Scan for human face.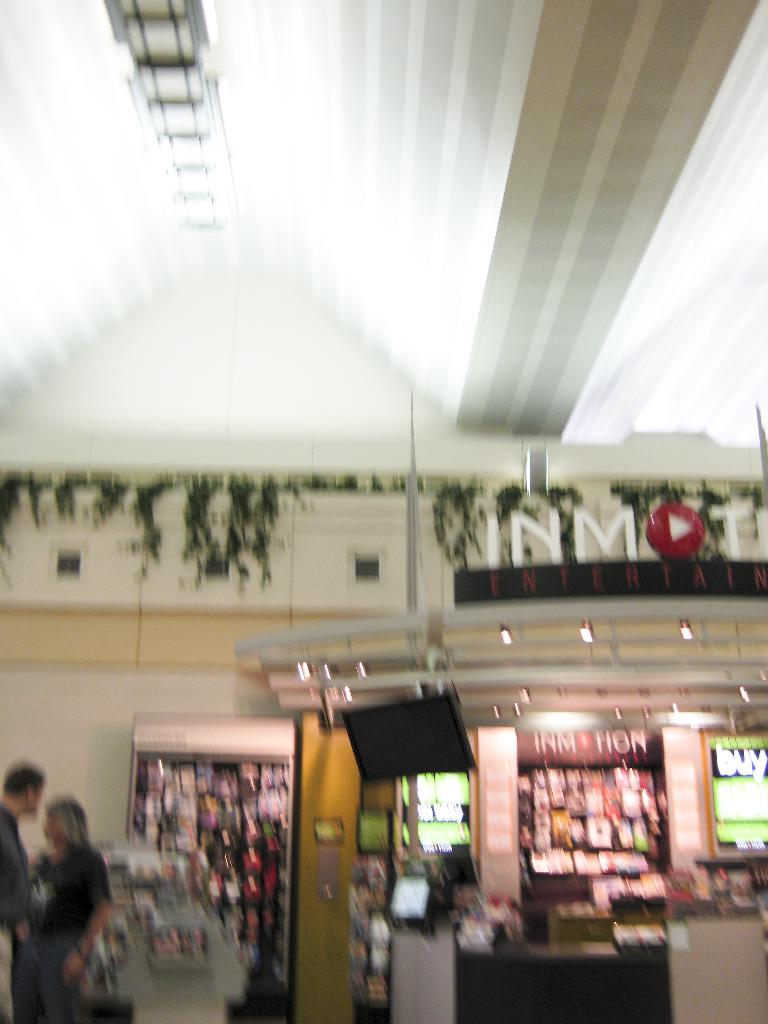
Scan result: <box>42,814,65,842</box>.
